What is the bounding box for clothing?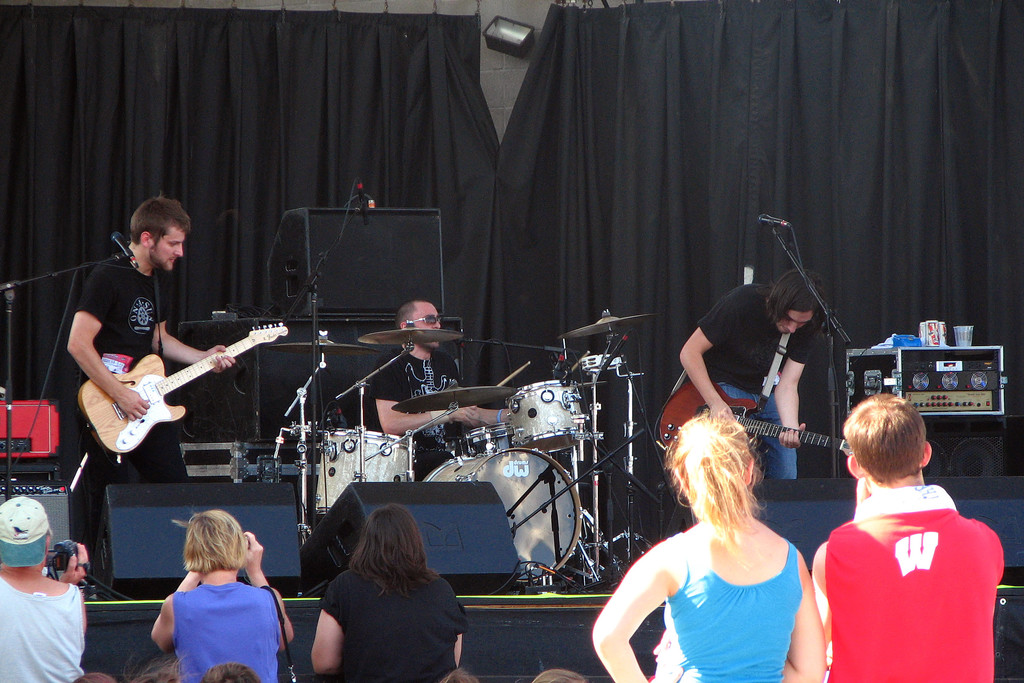
crop(659, 527, 799, 682).
